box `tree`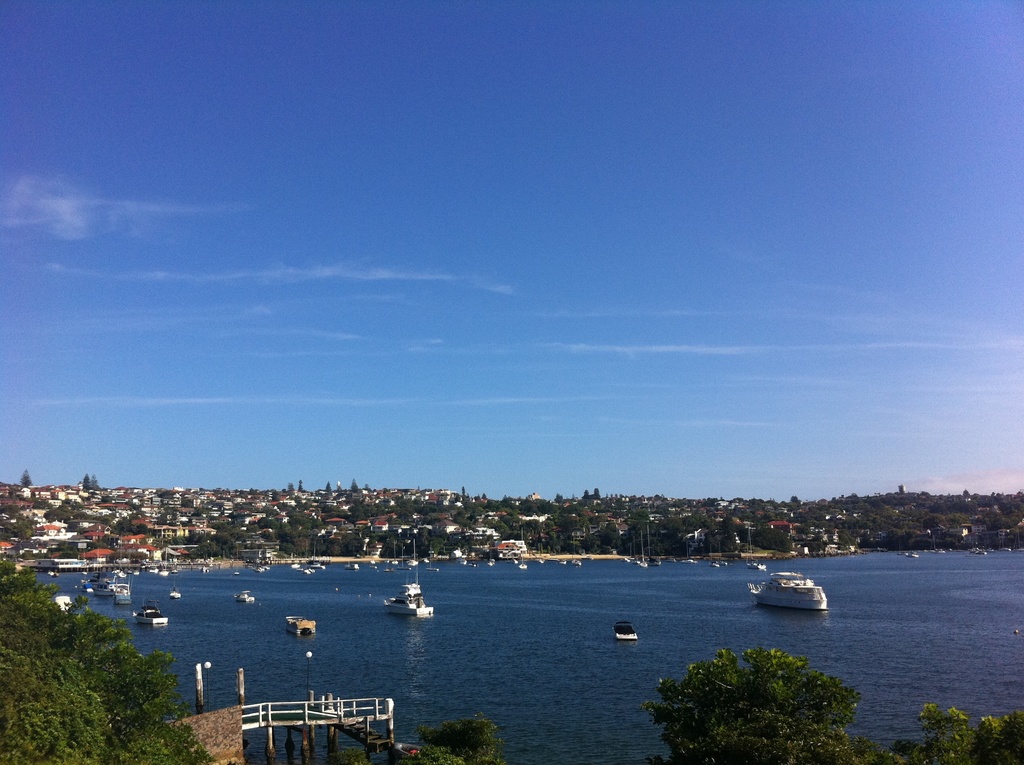
0,561,212,764
